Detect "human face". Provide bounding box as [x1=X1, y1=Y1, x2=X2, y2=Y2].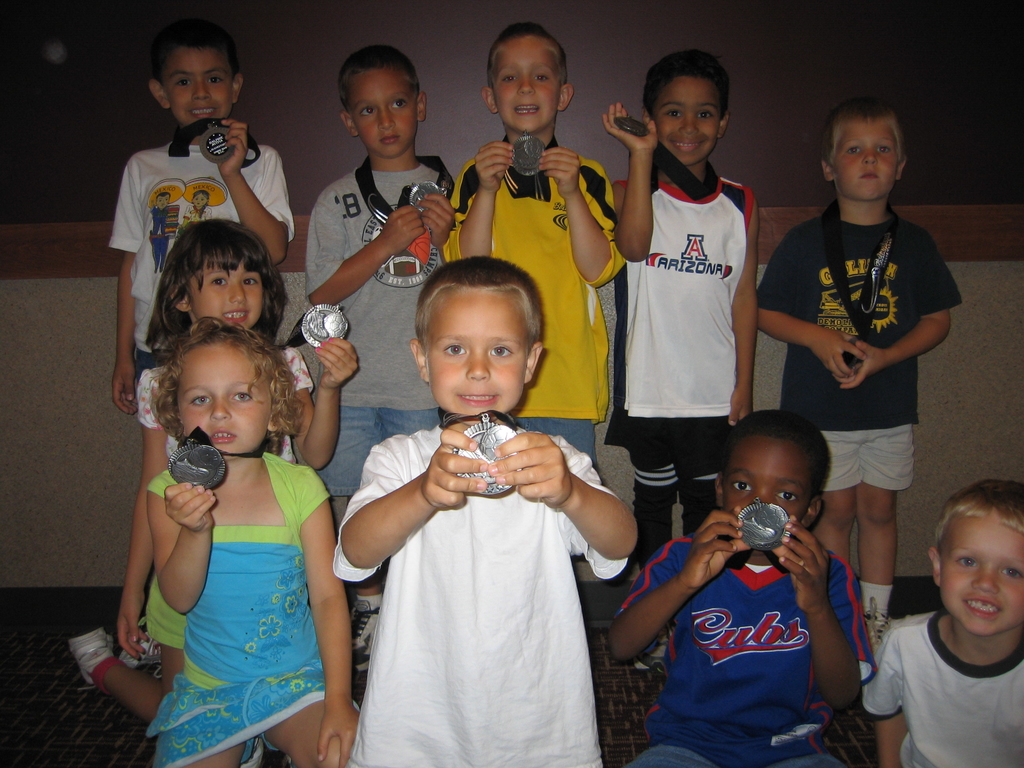
[x1=724, y1=444, x2=813, y2=554].
